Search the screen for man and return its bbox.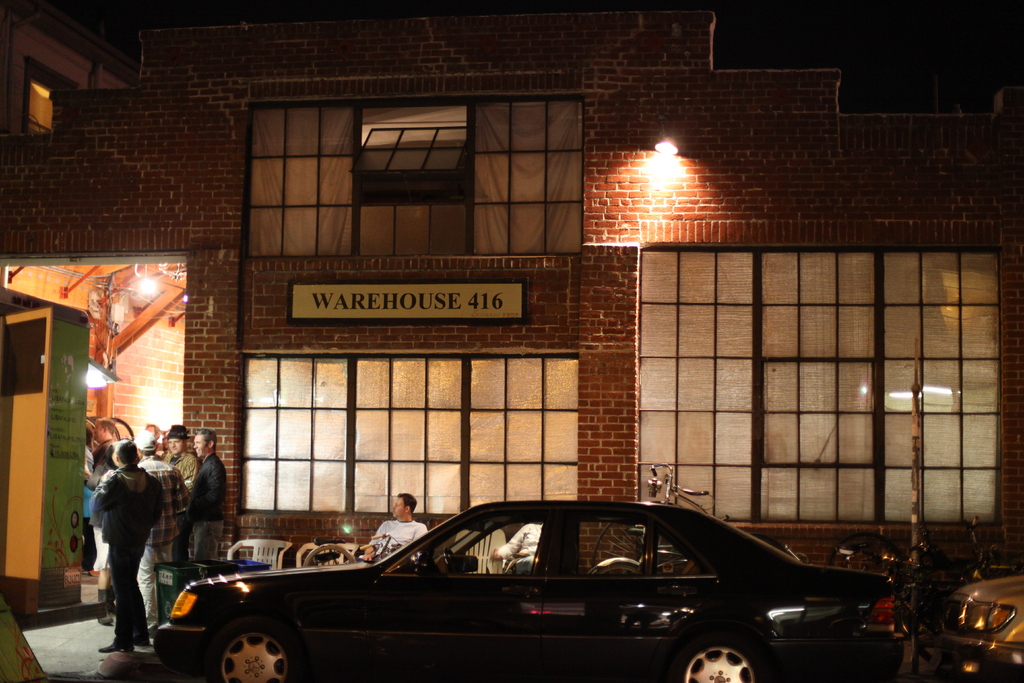
Found: locate(362, 490, 431, 561).
